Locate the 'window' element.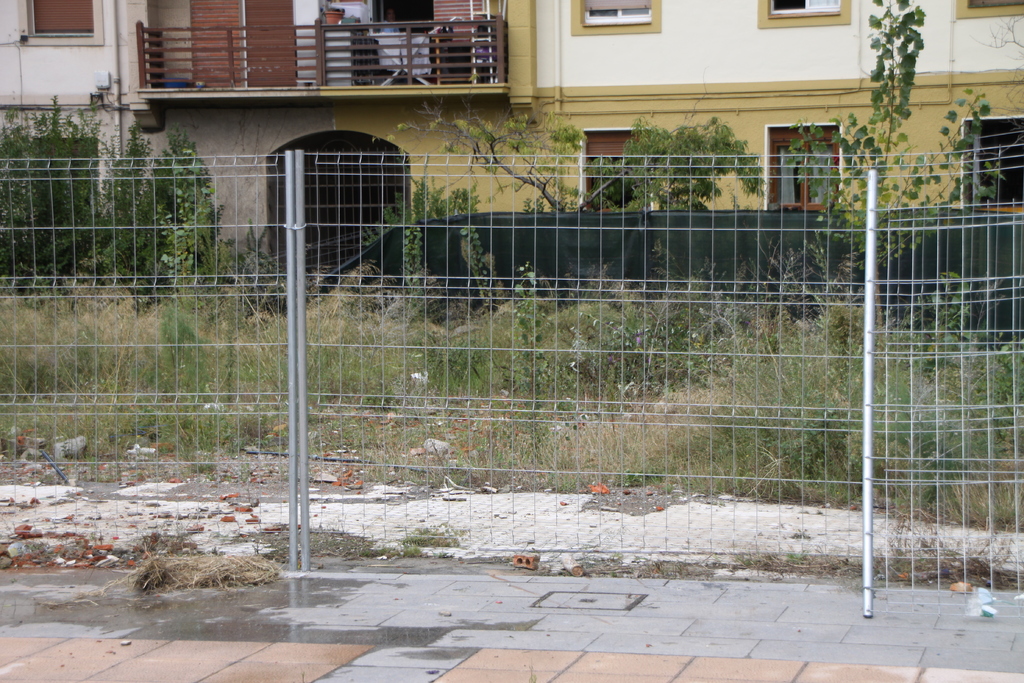
Element bbox: x1=580, y1=0, x2=653, y2=24.
